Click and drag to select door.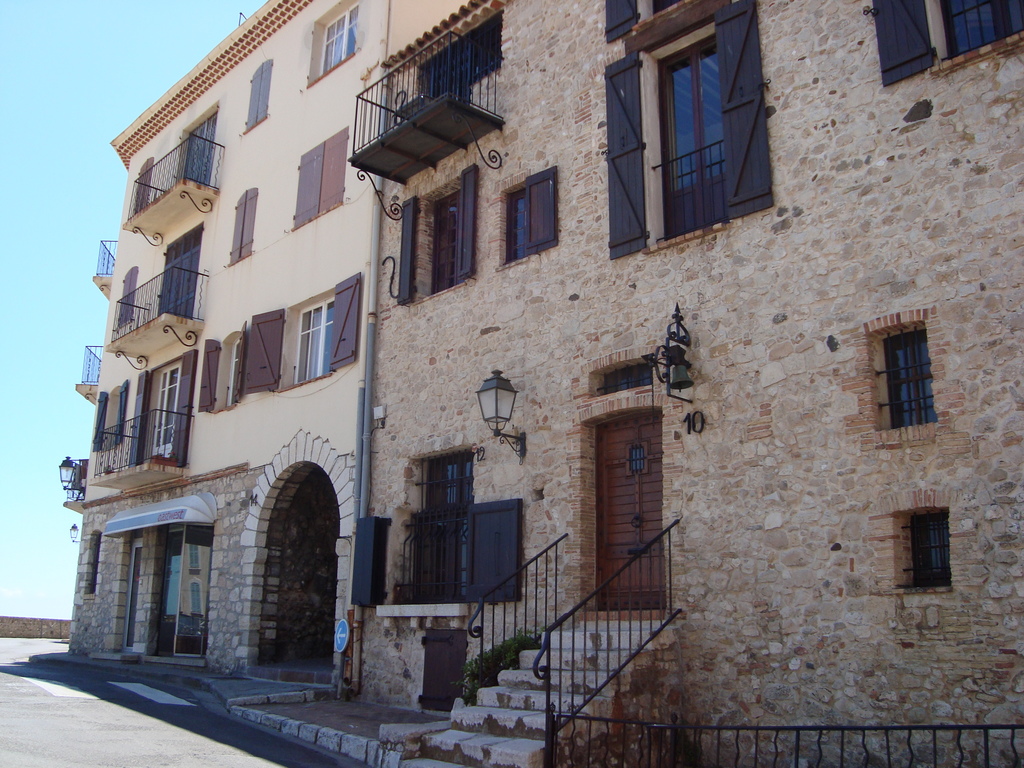
Selection: bbox(575, 414, 669, 618).
